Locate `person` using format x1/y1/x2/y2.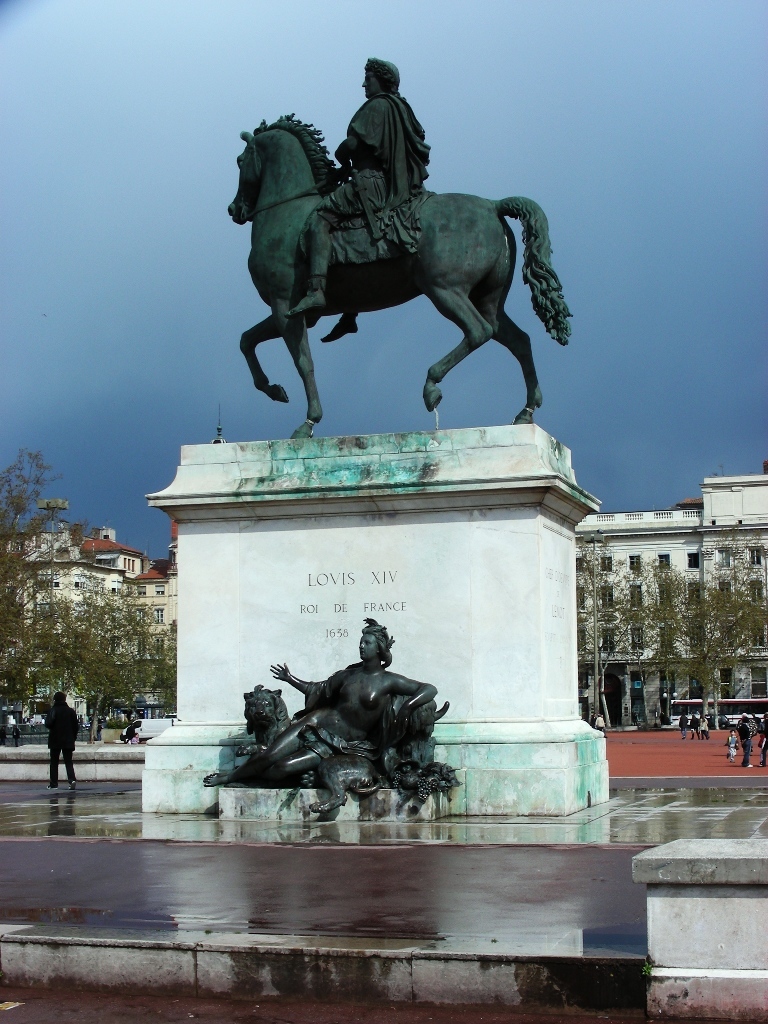
265/611/450/814.
